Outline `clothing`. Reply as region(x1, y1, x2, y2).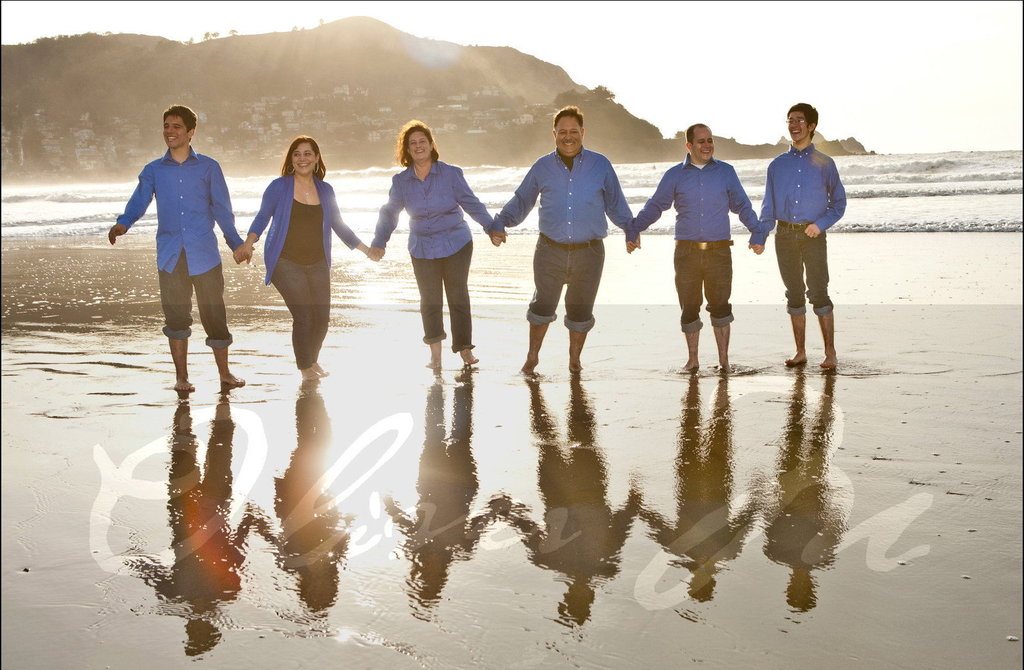
region(491, 144, 634, 335).
